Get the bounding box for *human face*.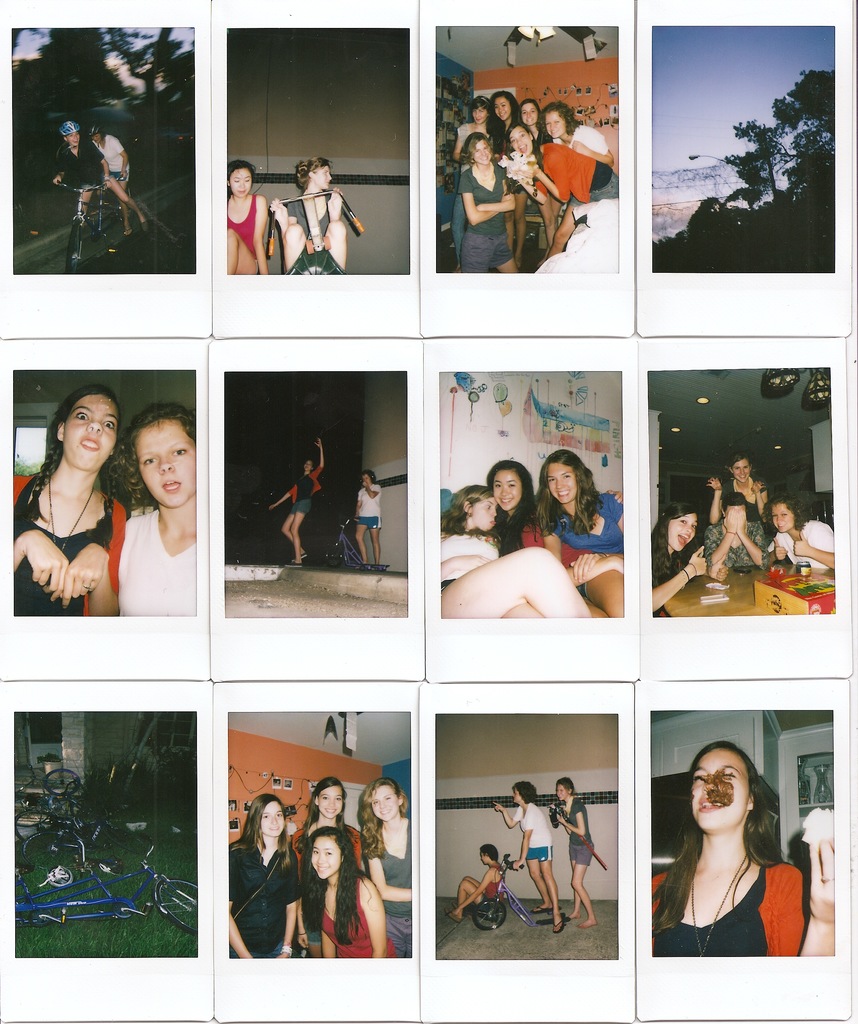
<bbox>66, 131, 80, 147</bbox>.
